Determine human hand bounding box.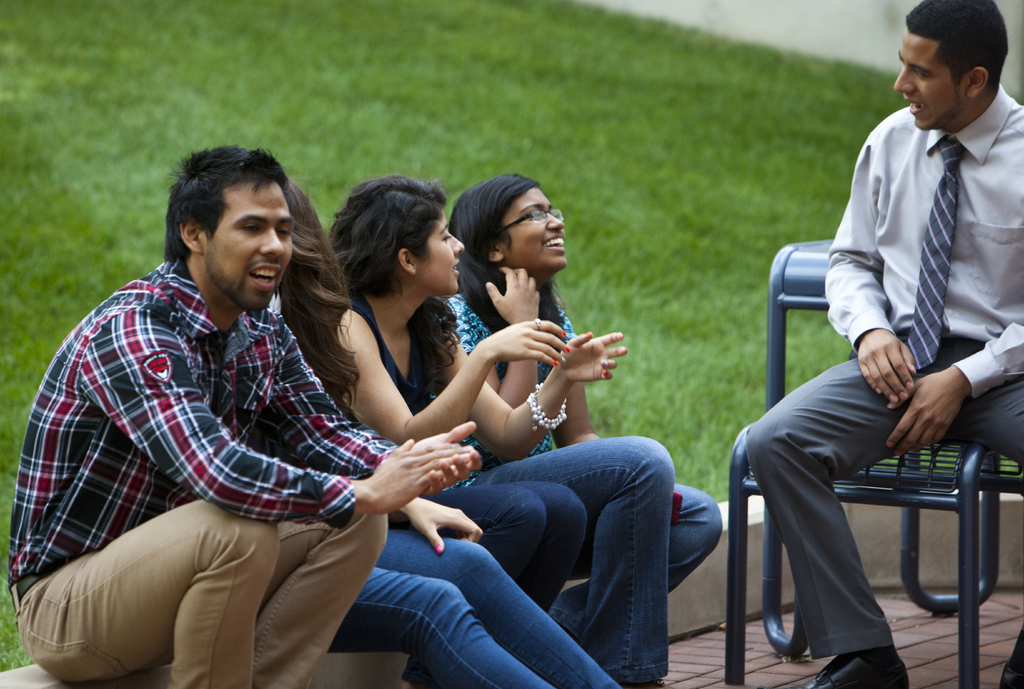
Determined: 856, 328, 920, 408.
